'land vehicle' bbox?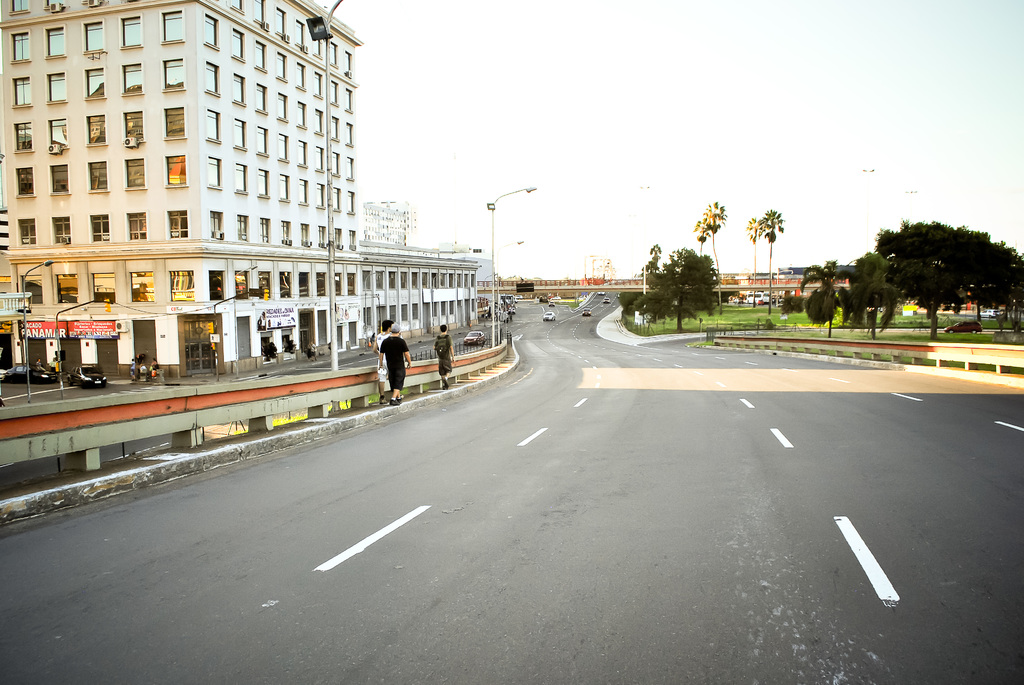
x1=4, y1=361, x2=63, y2=384
